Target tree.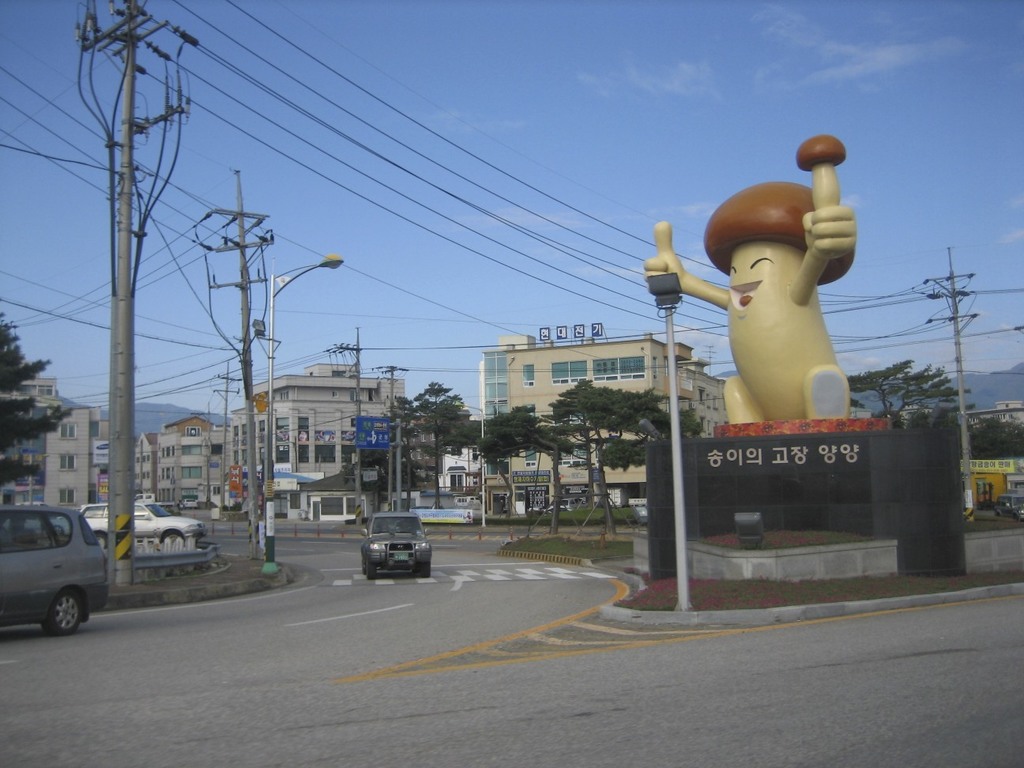
Target region: 551, 375, 666, 532.
